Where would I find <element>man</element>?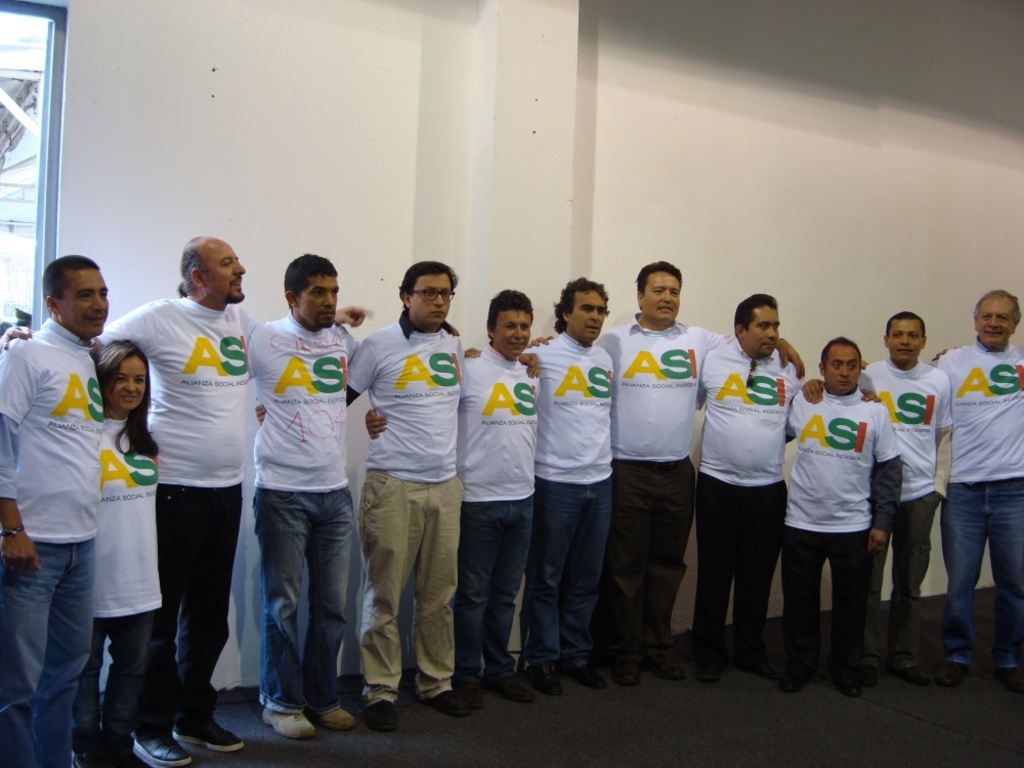
At {"left": 248, "top": 252, "right": 462, "bottom": 742}.
